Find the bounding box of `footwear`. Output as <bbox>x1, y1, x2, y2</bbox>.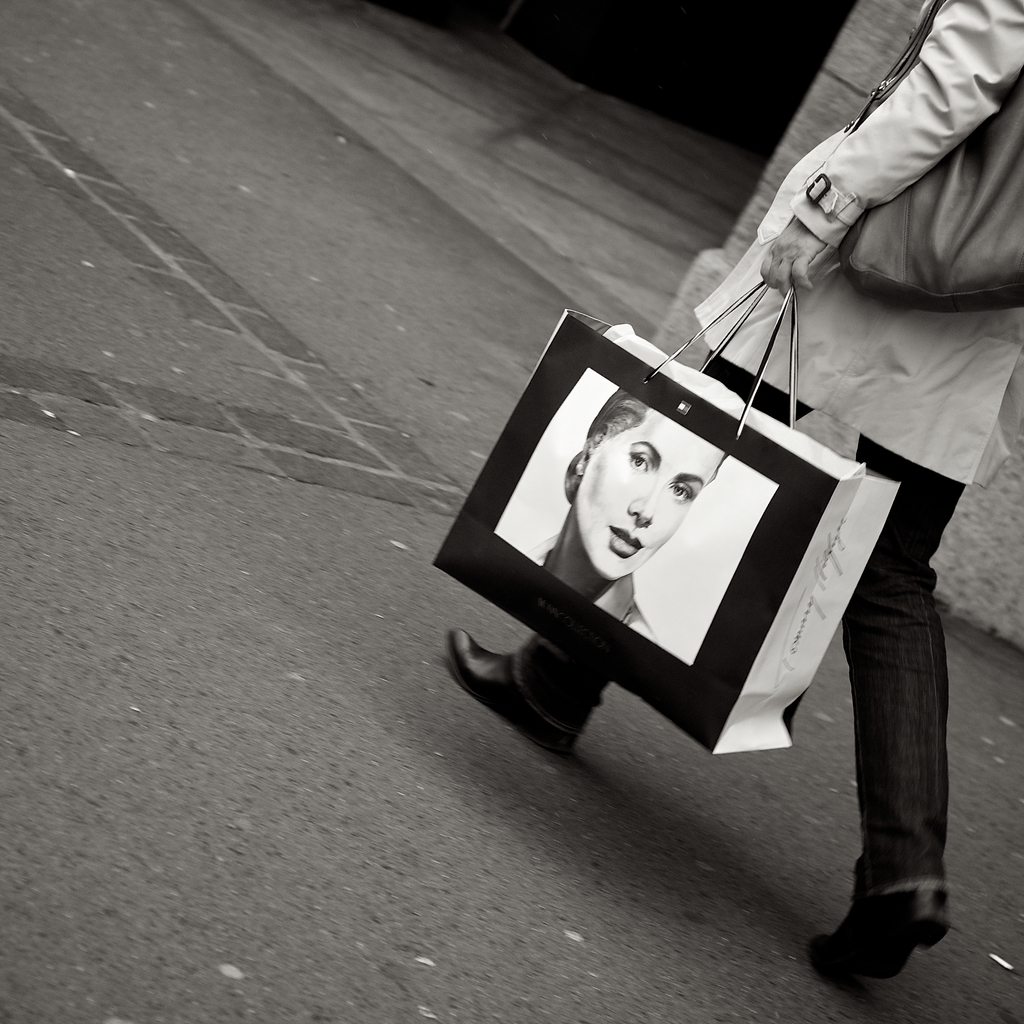
<bbox>825, 855, 971, 998</bbox>.
